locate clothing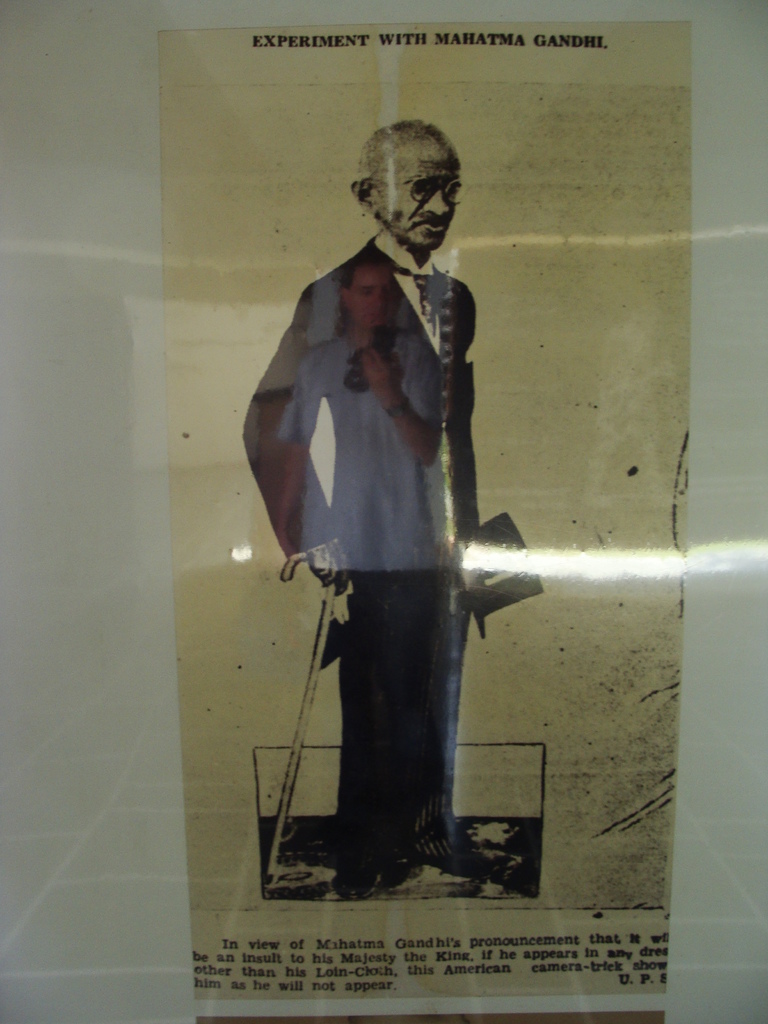
236, 230, 487, 862
